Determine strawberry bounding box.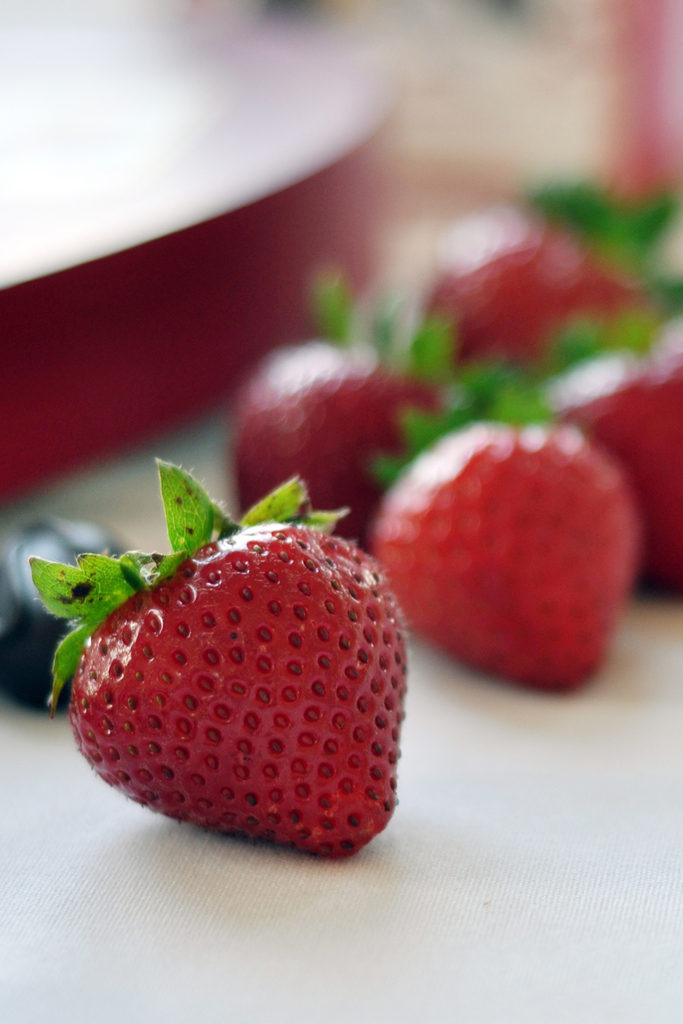
Determined: 564, 343, 682, 596.
